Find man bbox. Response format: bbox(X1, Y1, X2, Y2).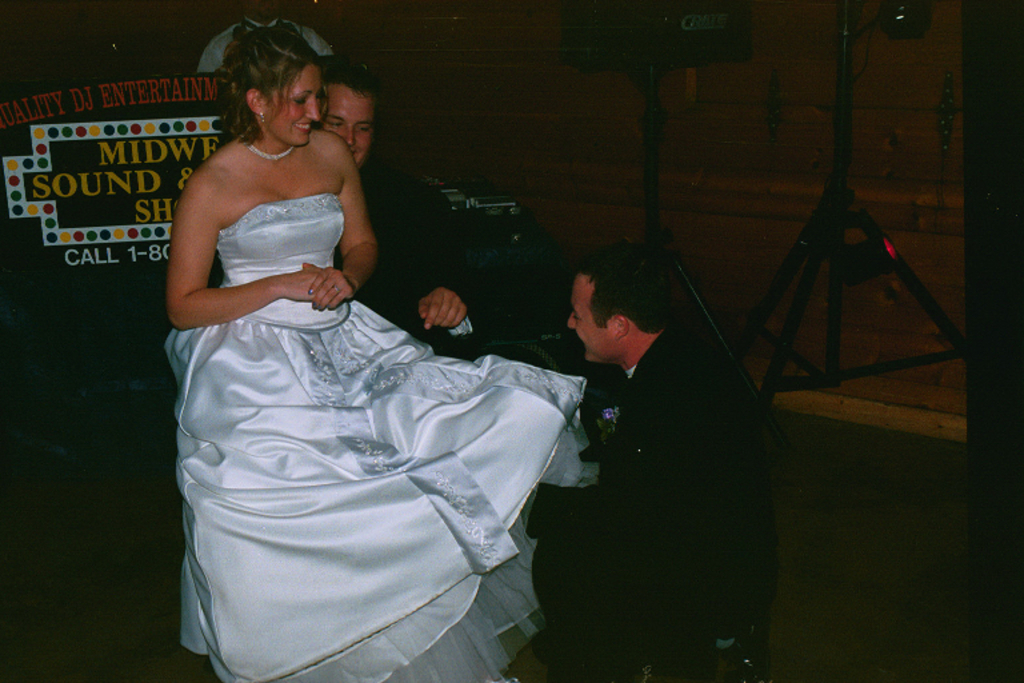
bbox(200, 61, 492, 366).
